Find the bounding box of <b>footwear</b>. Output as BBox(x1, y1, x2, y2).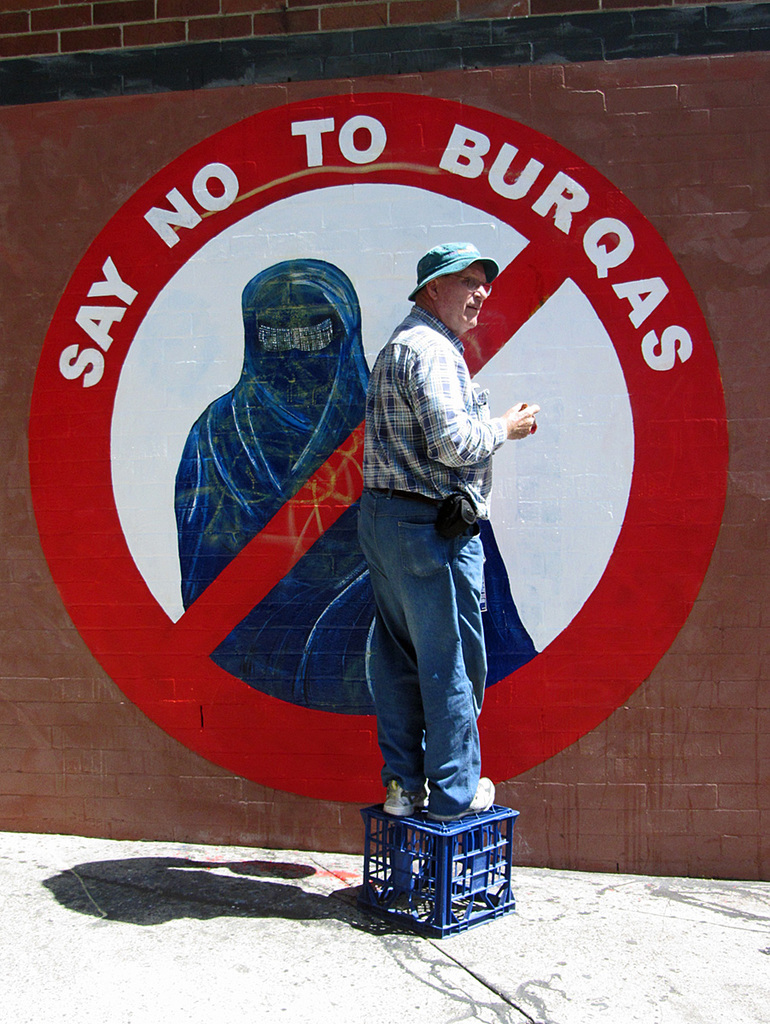
BBox(382, 777, 434, 817).
